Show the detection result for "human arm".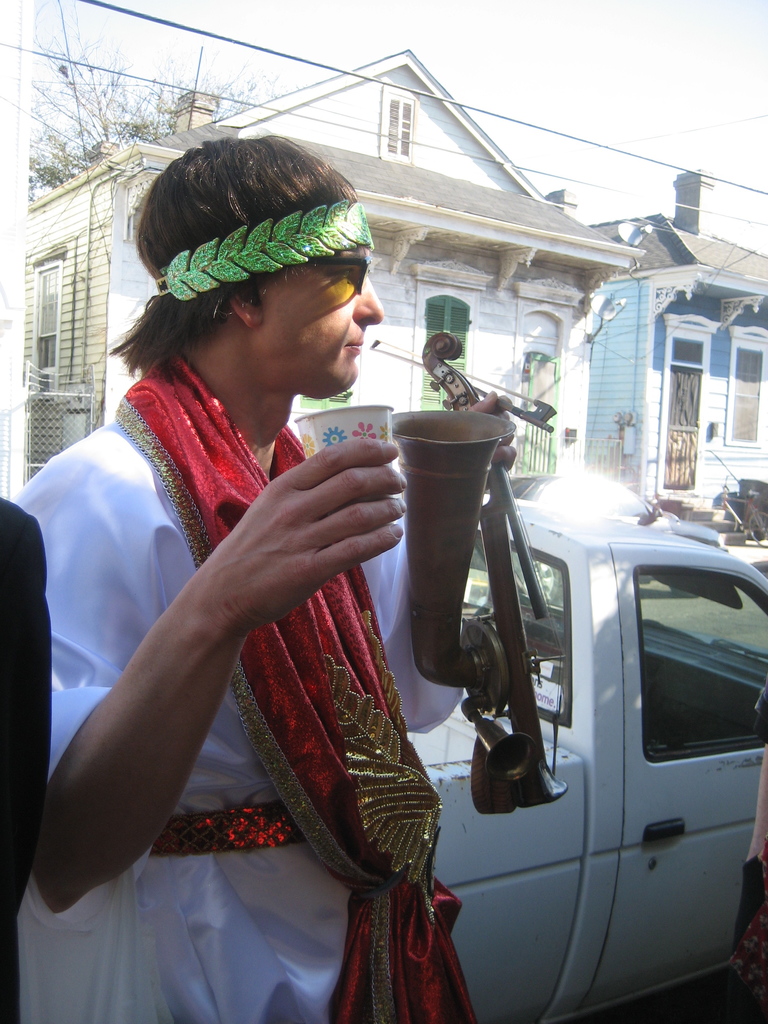
<region>0, 485, 51, 929</region>.
